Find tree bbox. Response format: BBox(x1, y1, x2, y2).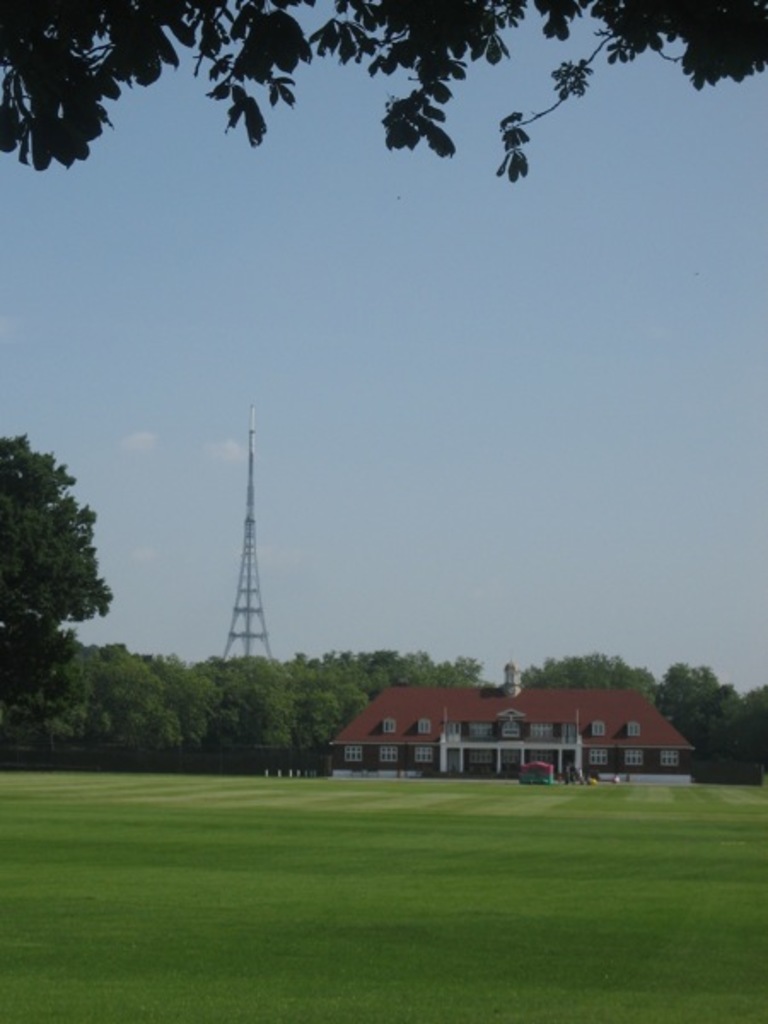
BBox(218, 652, 311, 758).
